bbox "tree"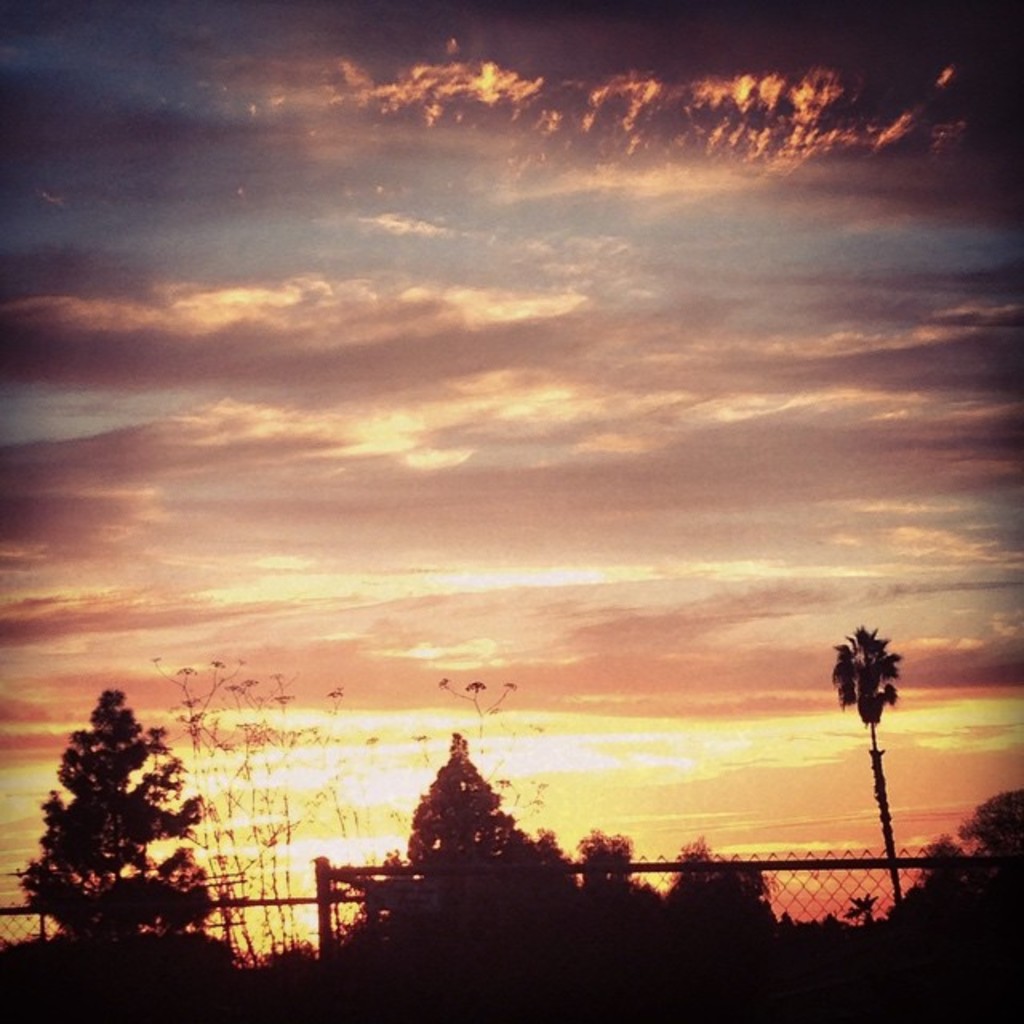
648/834/787/925
